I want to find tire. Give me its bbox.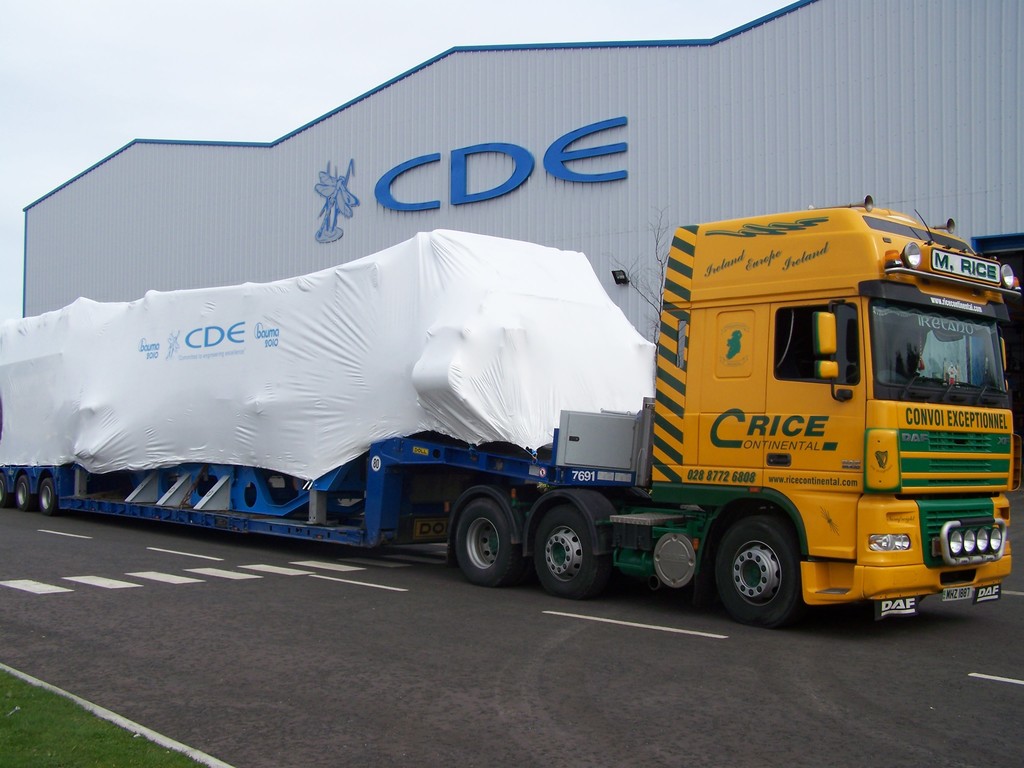
bbox(1, 471, 12, 509).
